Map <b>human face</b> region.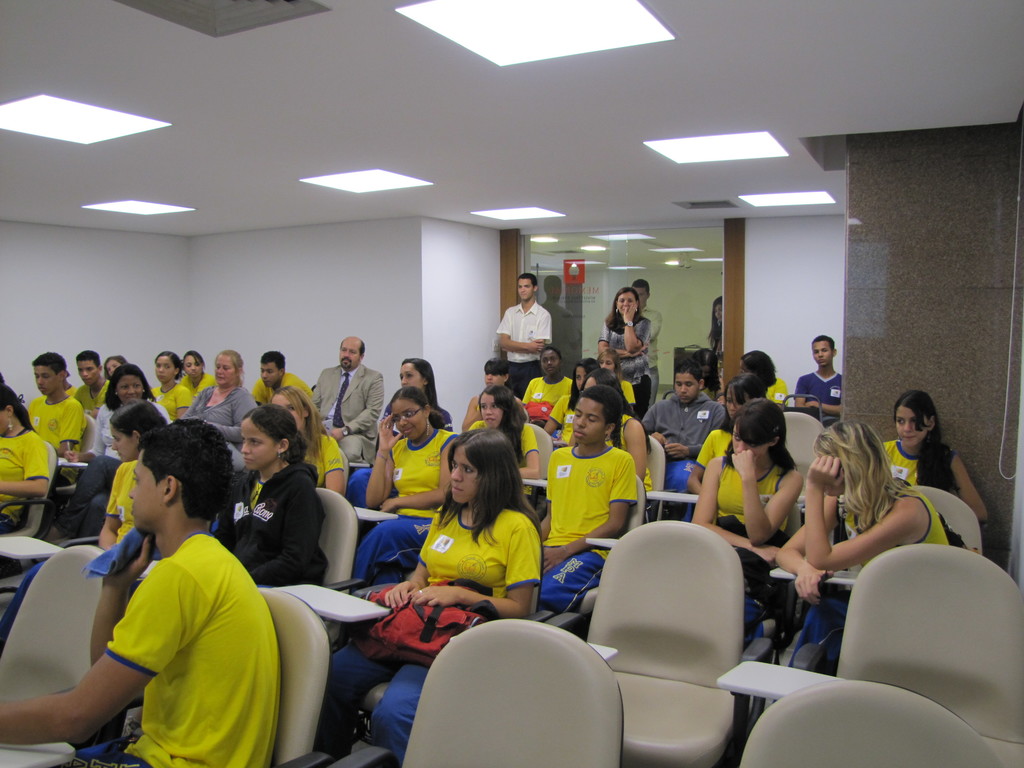
Mapped to <region>129, 450, 160, 537</region>.
